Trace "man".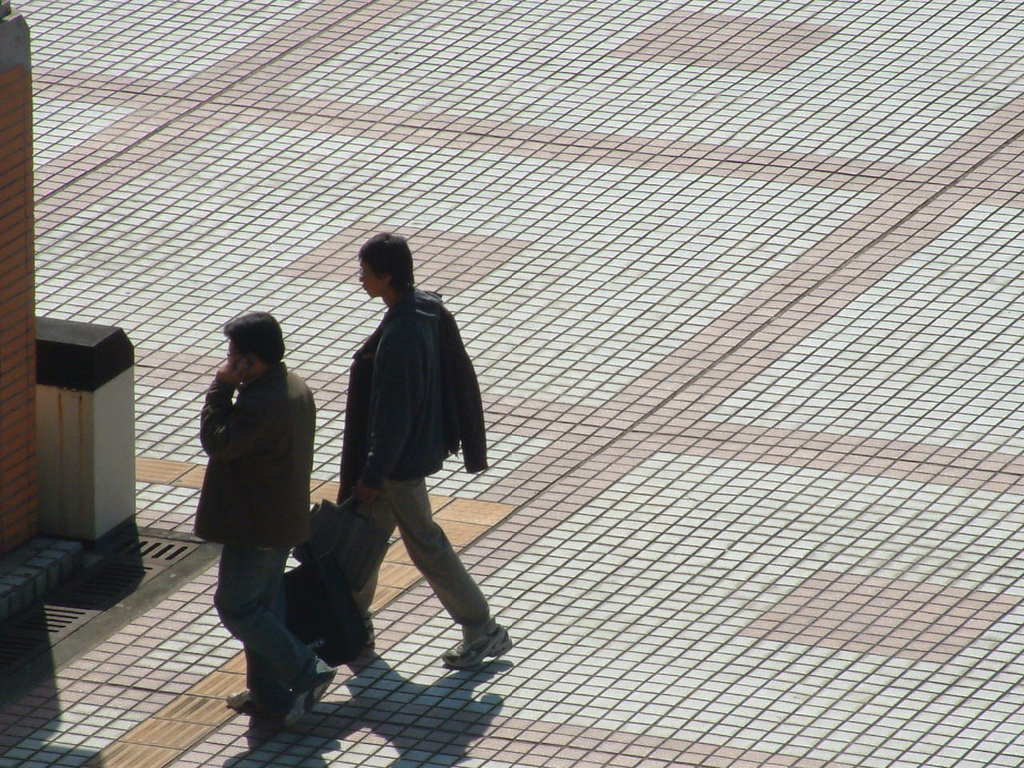
Traced to detection(330, 230, 503, 686).
